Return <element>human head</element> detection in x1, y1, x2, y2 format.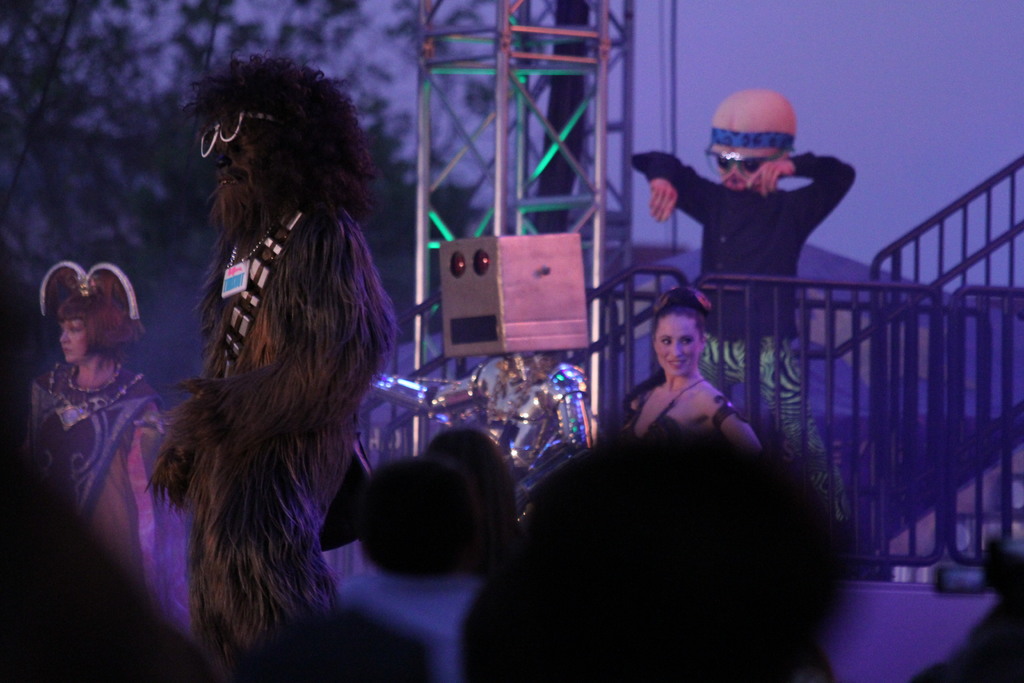
706, 89, 794, 194.
